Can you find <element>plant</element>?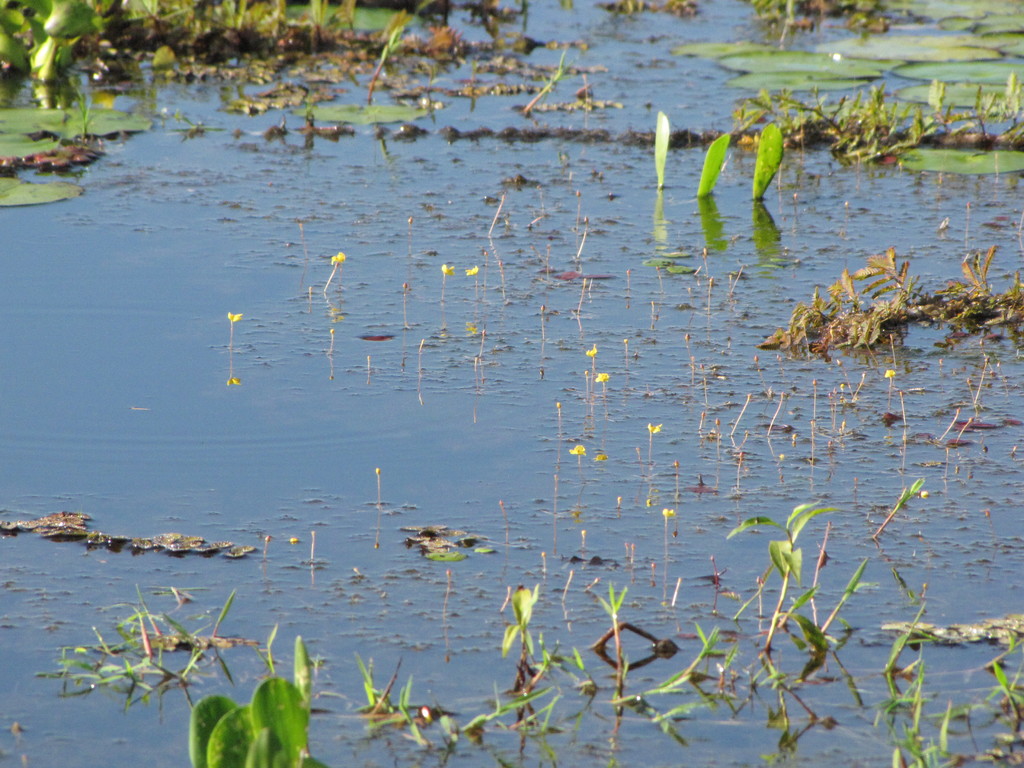
Yes, bounding box: pyautogui.locateOnScreen(572, 442, 588, 484).
